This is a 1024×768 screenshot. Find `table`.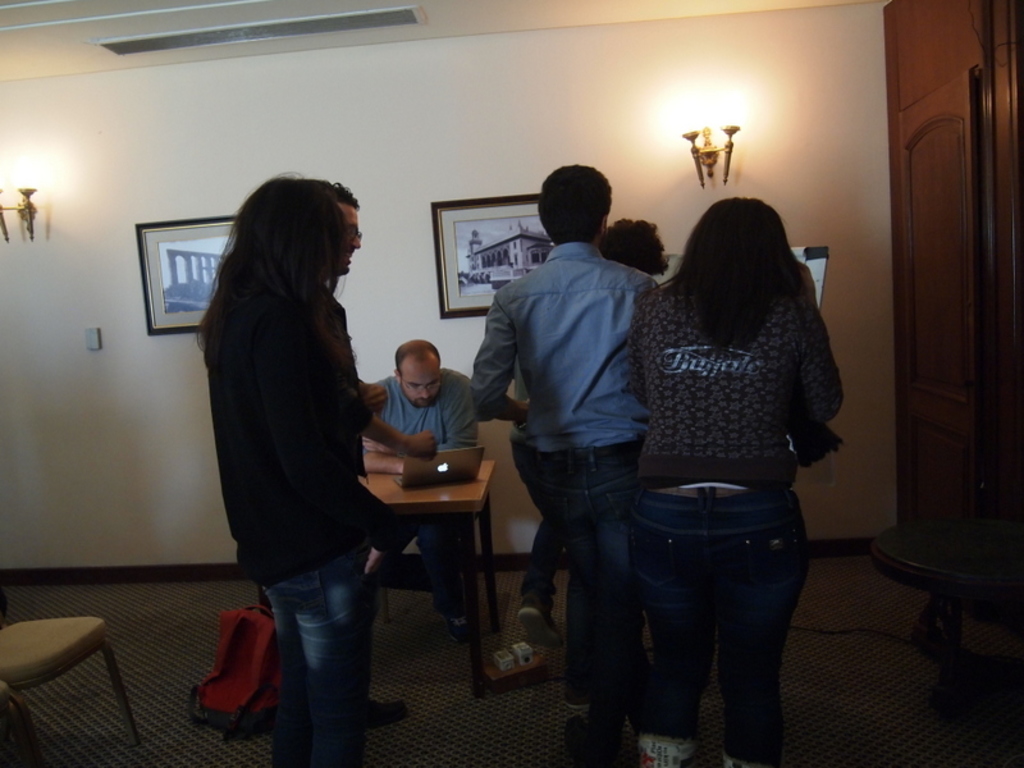
Bounding box: left=873, top=508, right=1023, bottom=707.
